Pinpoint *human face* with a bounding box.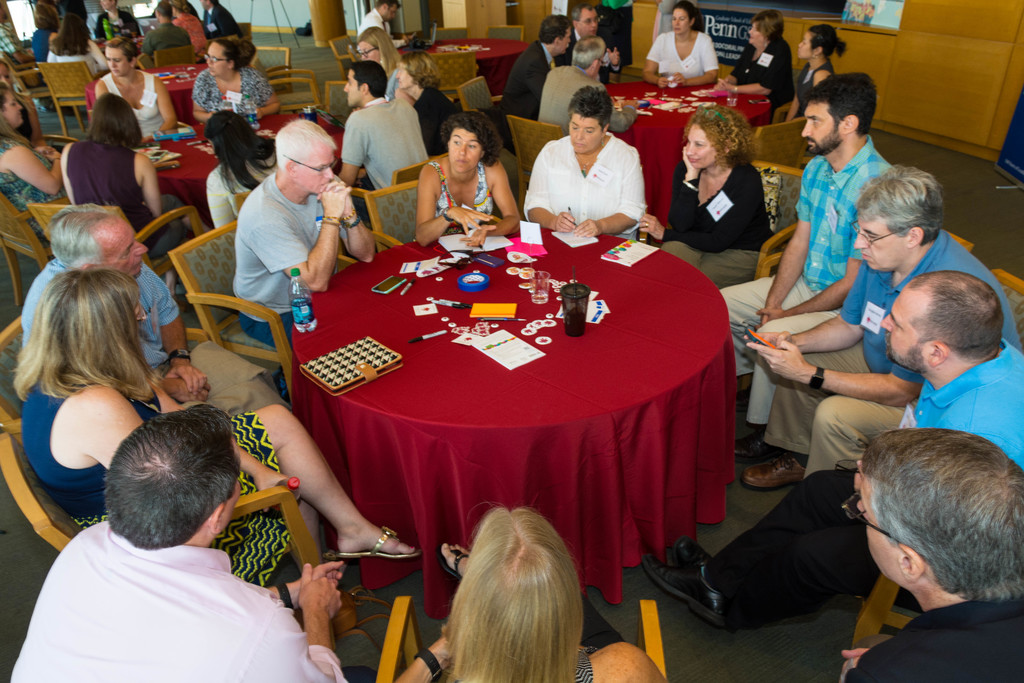
pyautogui.locateOnScreen(104, 214, 149, 280).
